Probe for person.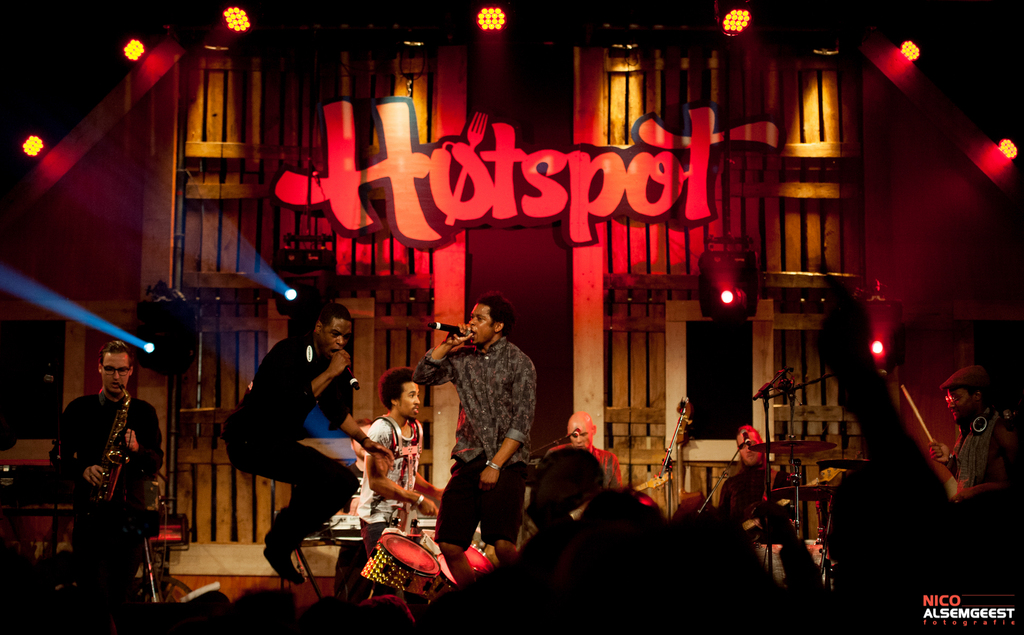
Probe result: (left=356, top=370, right=449, bottom=593).
